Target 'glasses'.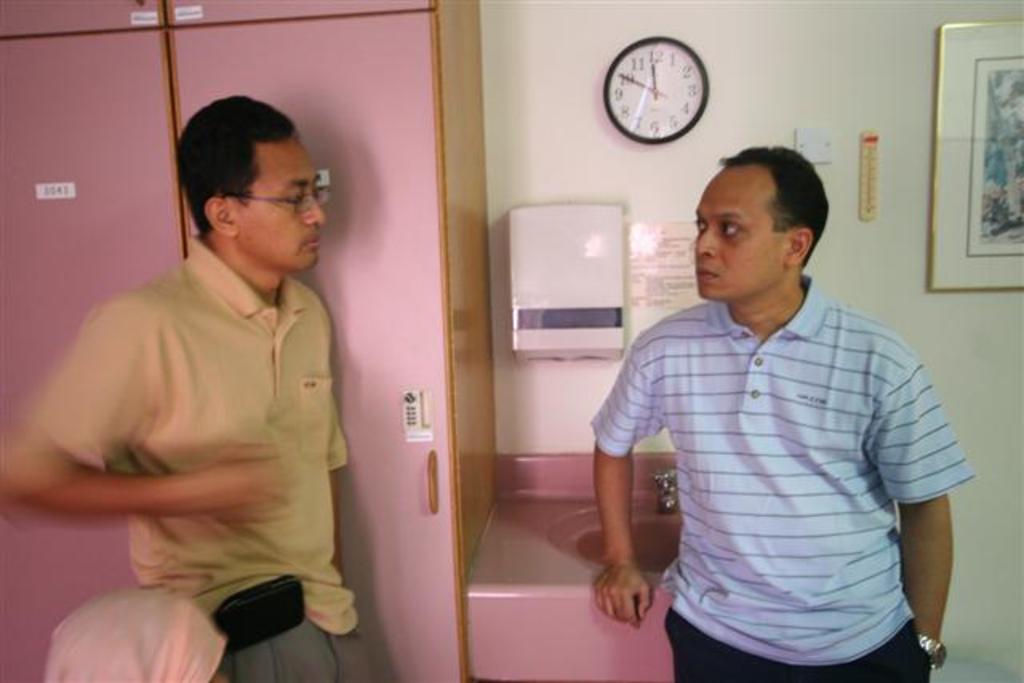
Target region: rect(229, 174, 330, 214).
